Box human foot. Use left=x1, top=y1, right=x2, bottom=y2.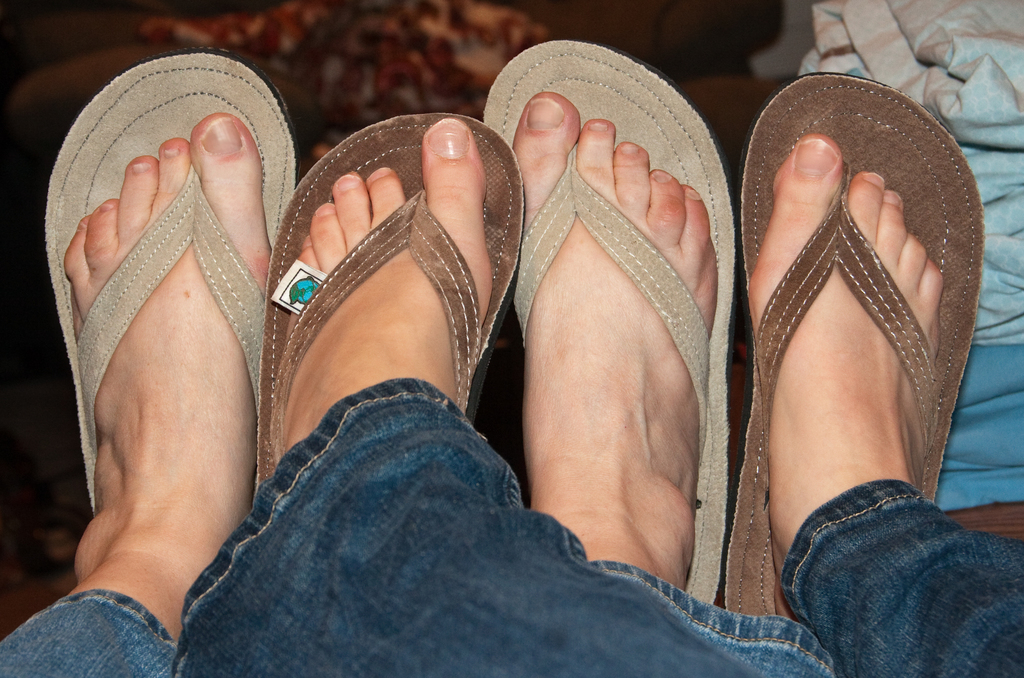
left=272, top=119, right=507, bottom=461.
